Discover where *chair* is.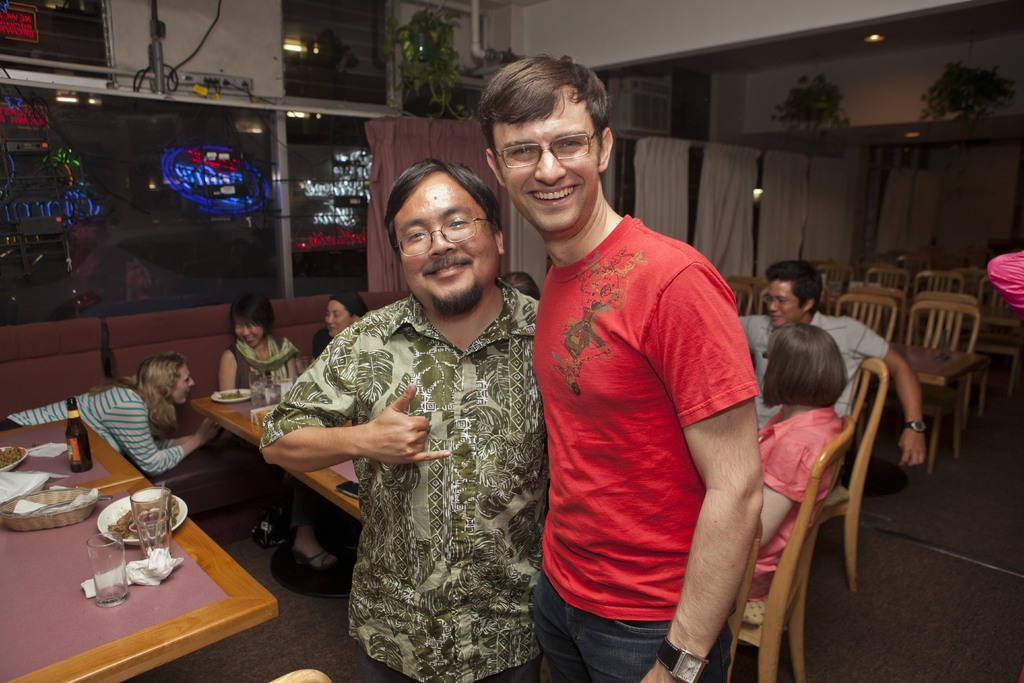
Discovered at left=909, top=304, right=983, bottom=477.
